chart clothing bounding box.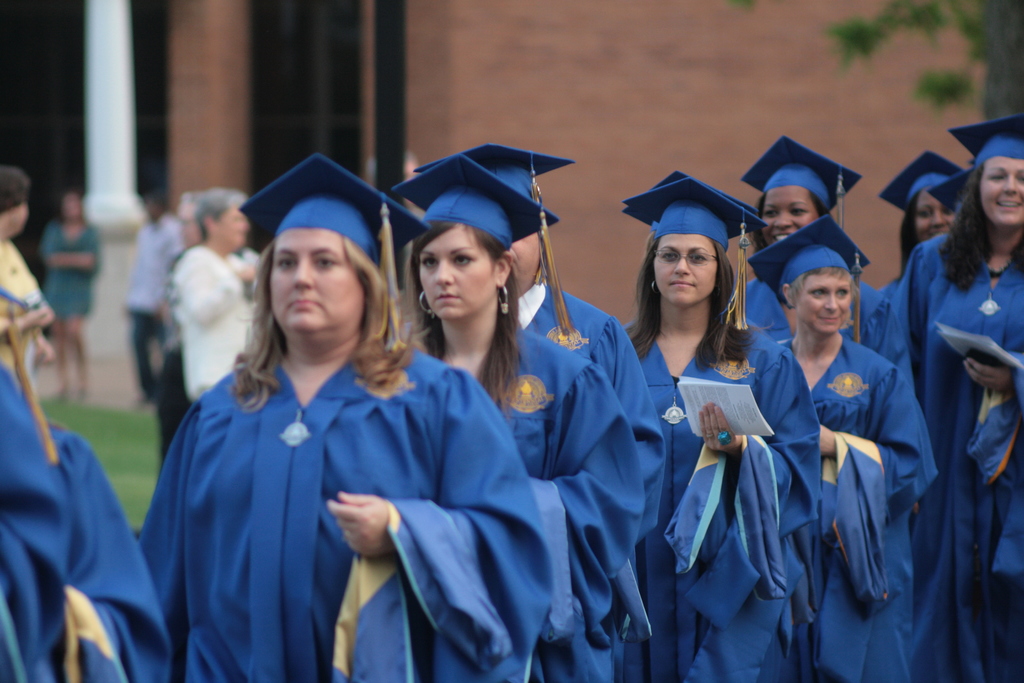
Charted: [168, 242, 260, 419].
